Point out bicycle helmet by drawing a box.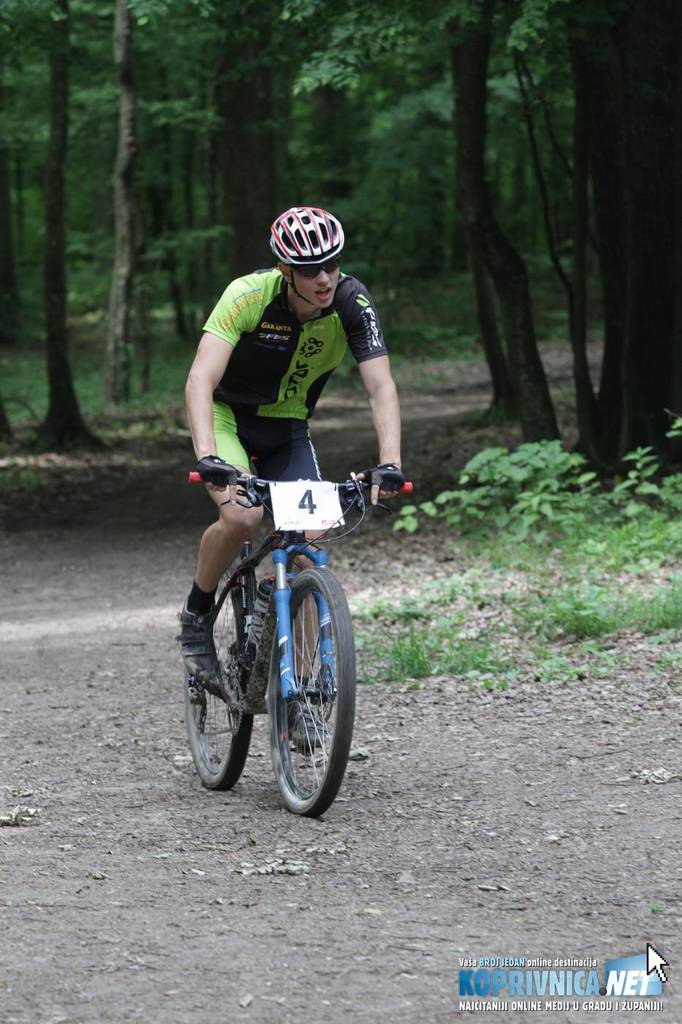
[left=266, top=201, right=347, bottom=274].
